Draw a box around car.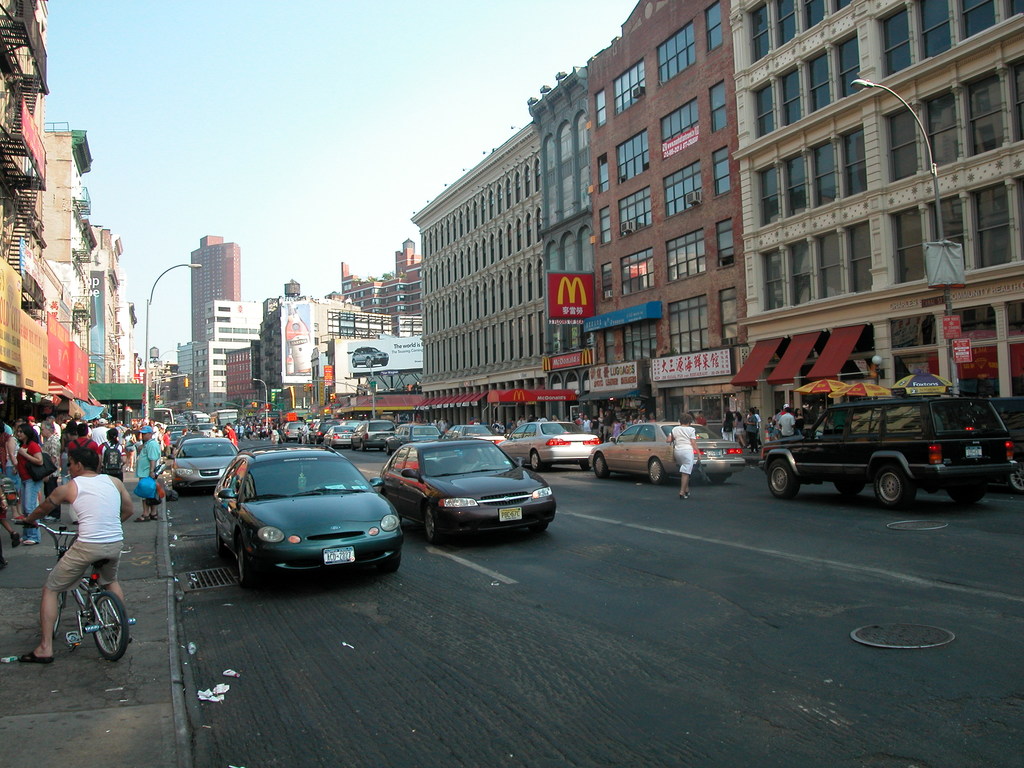
[204,447,406,591].
